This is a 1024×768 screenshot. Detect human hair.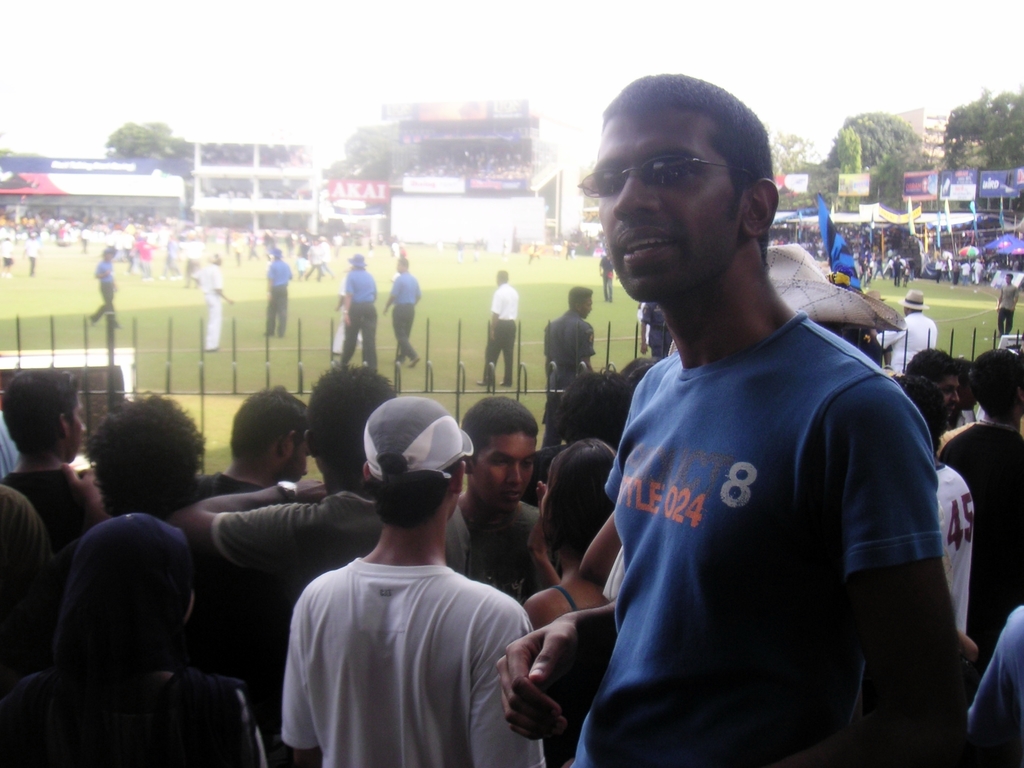
1004:272:1013:278.
